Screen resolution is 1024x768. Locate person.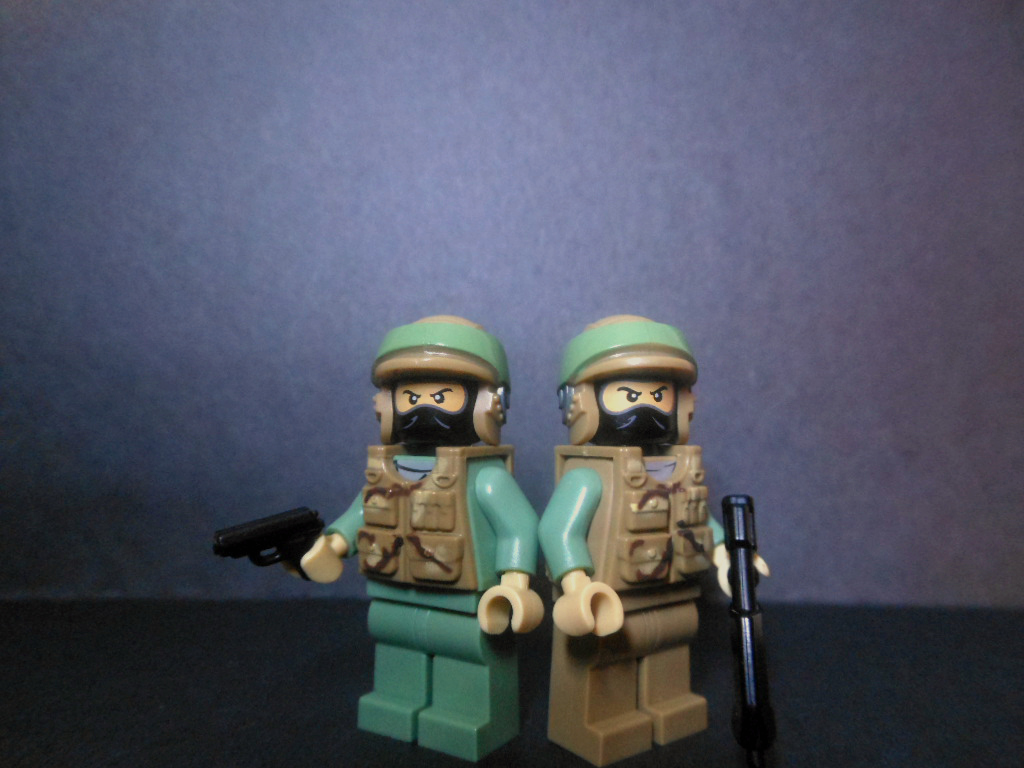
detection(534, 314, 767, 767).
